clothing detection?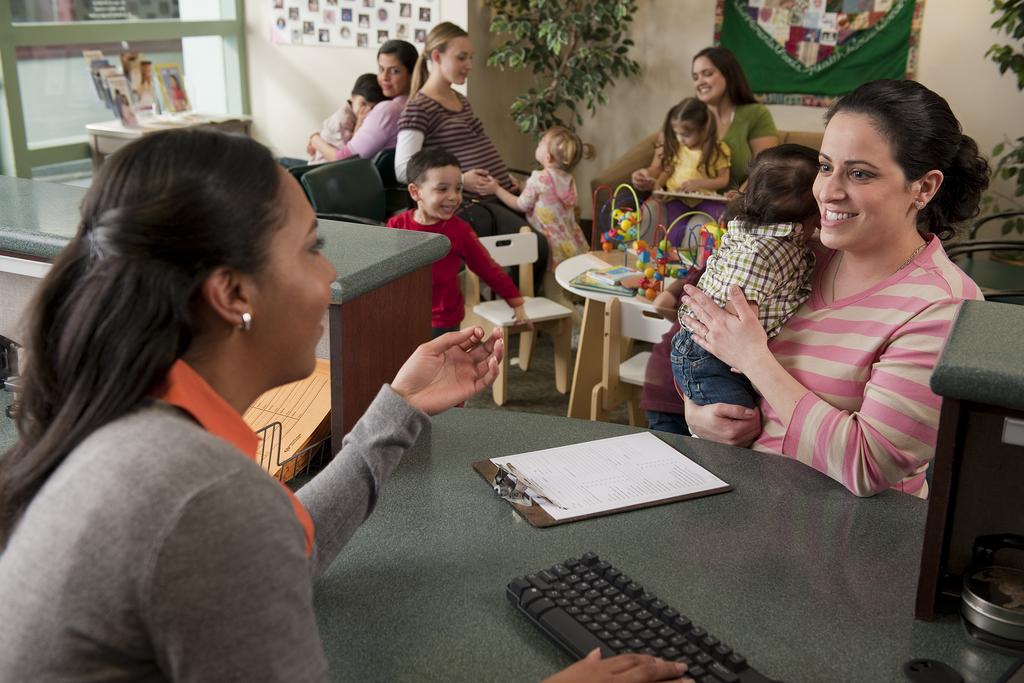
<bbox>301, 101, 356, 169</bbox>
